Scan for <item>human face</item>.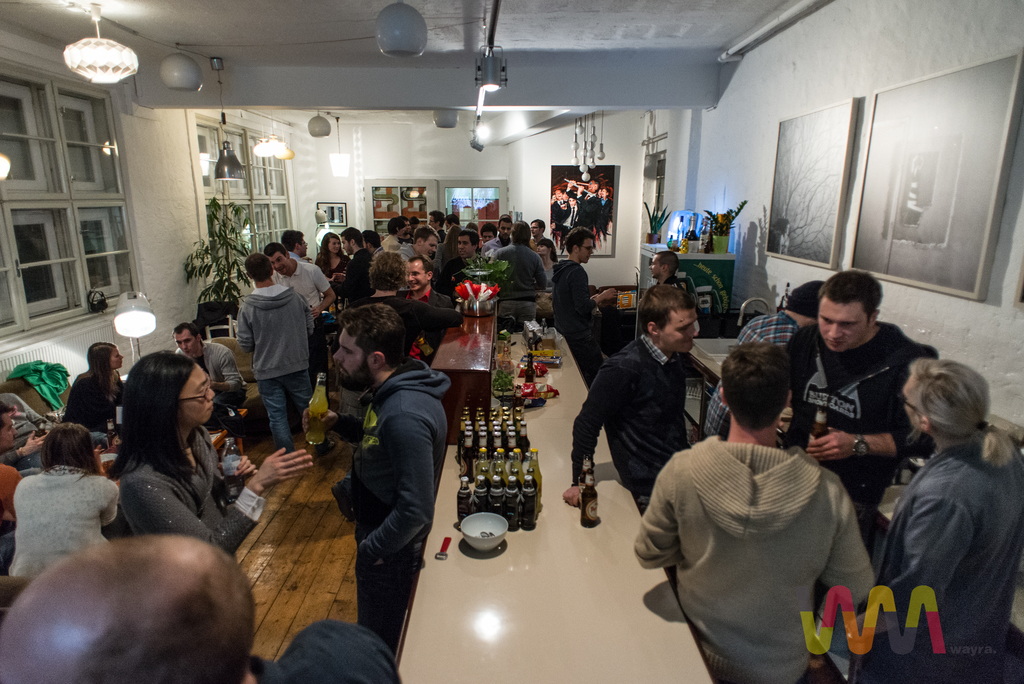
Scan result: 175:327:196:355.
